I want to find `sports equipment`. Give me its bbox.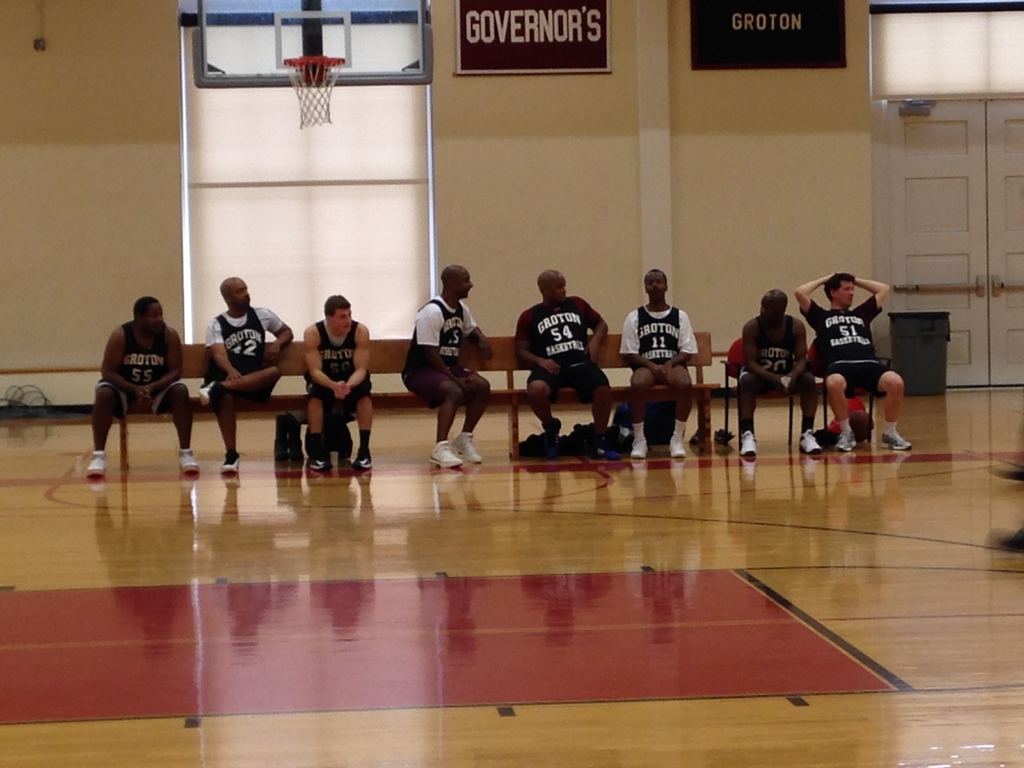
(x1=429, y1=438, x2=463, y2=471).
